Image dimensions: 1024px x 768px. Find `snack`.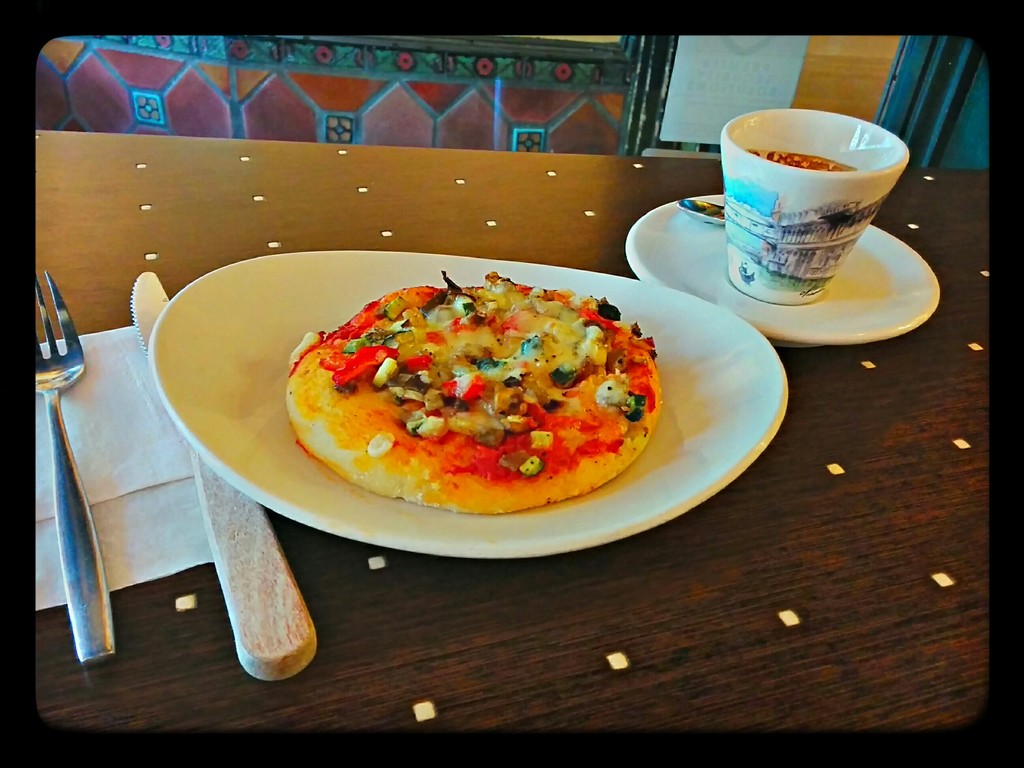
{"x1": 287, "y1": 281, "x2": 660, "y2": 517}.
